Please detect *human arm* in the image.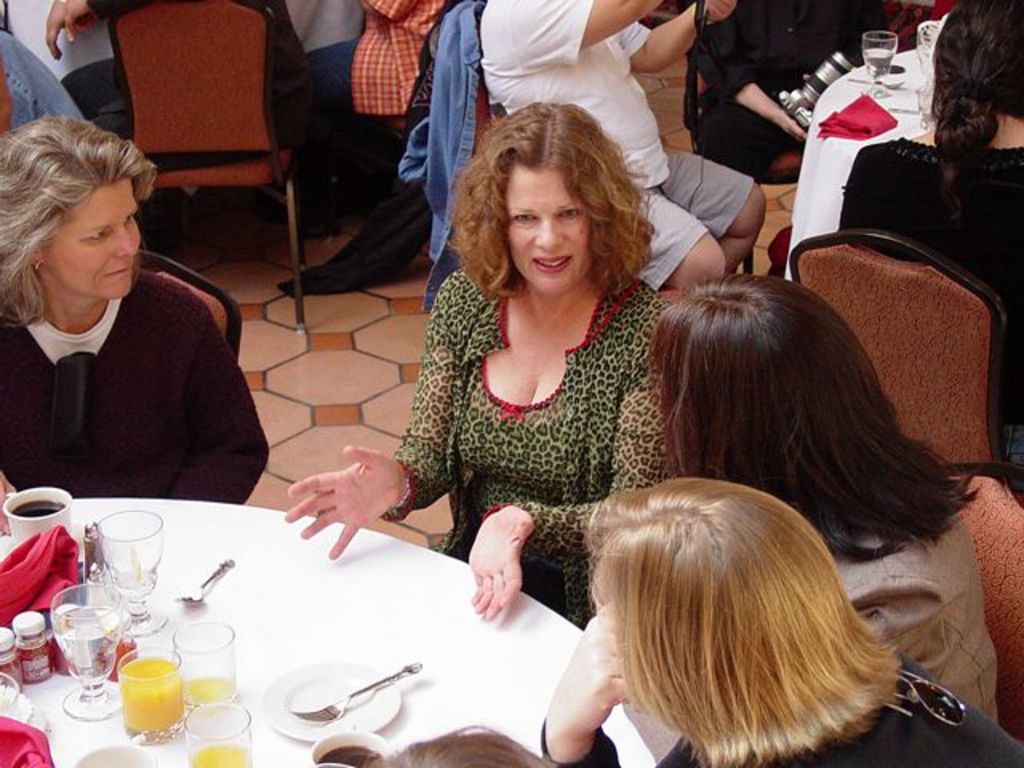
(40, 0, 82, 56).
